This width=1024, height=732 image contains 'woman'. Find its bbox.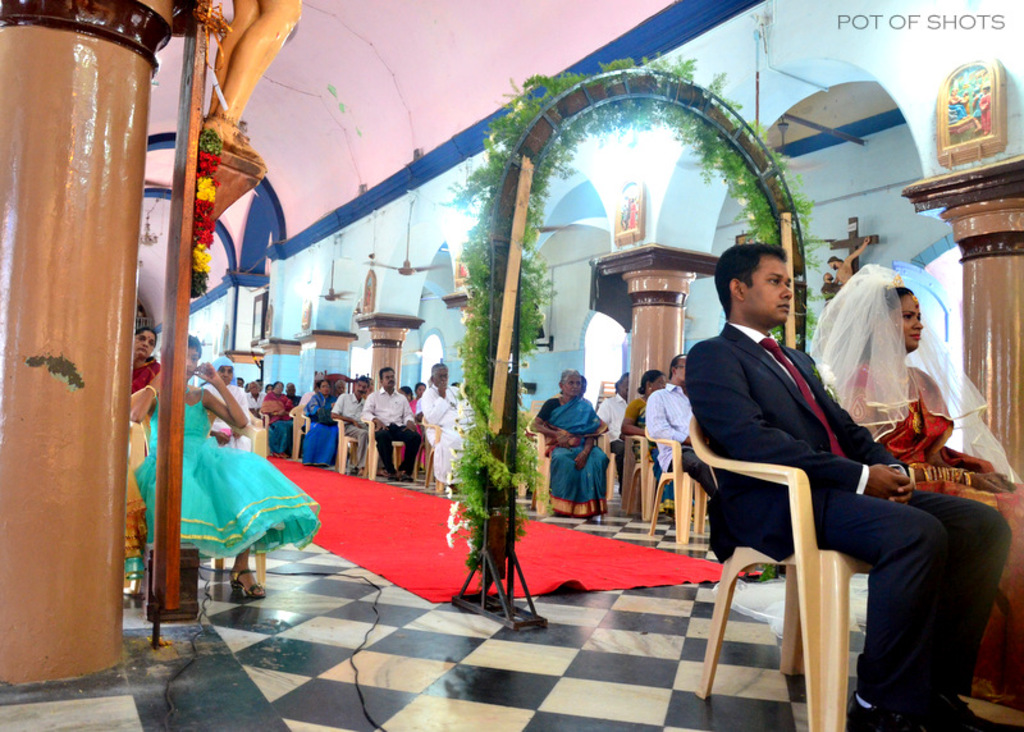
801, 260, 1023, 710.
